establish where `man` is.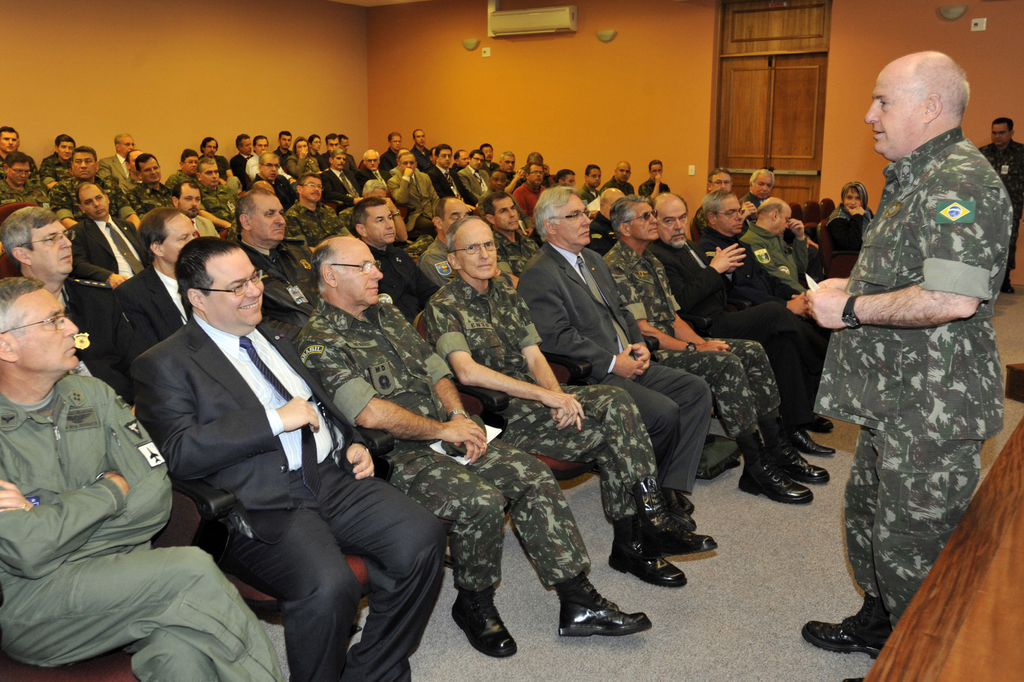
Established at Rect(420, 211, 719, 588).
